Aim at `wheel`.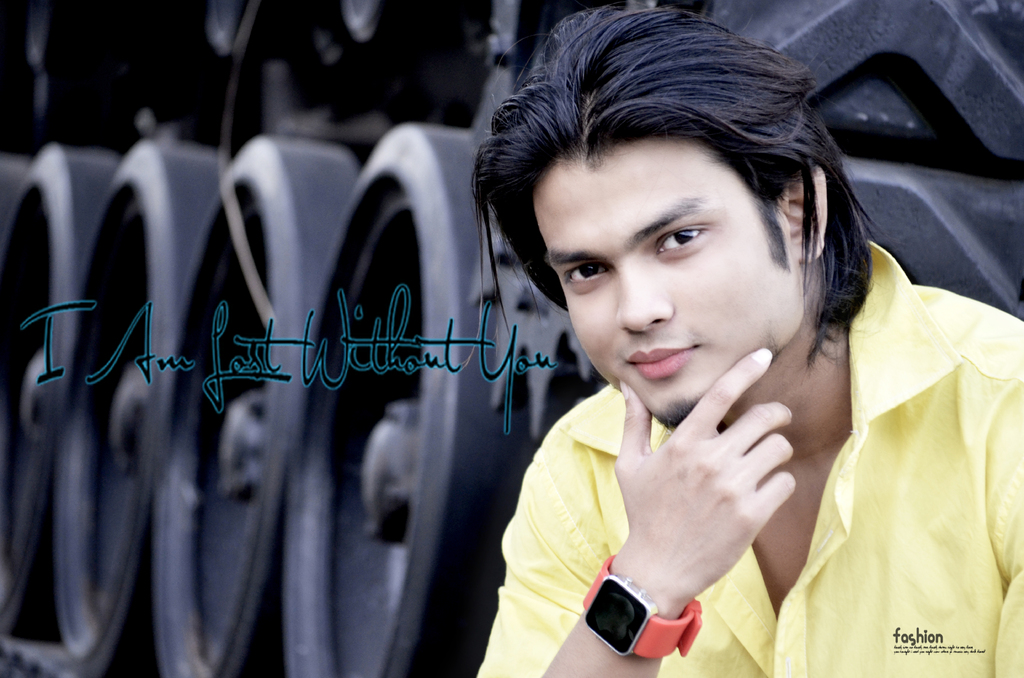
Aimed at 289, 118, 577, 677.
